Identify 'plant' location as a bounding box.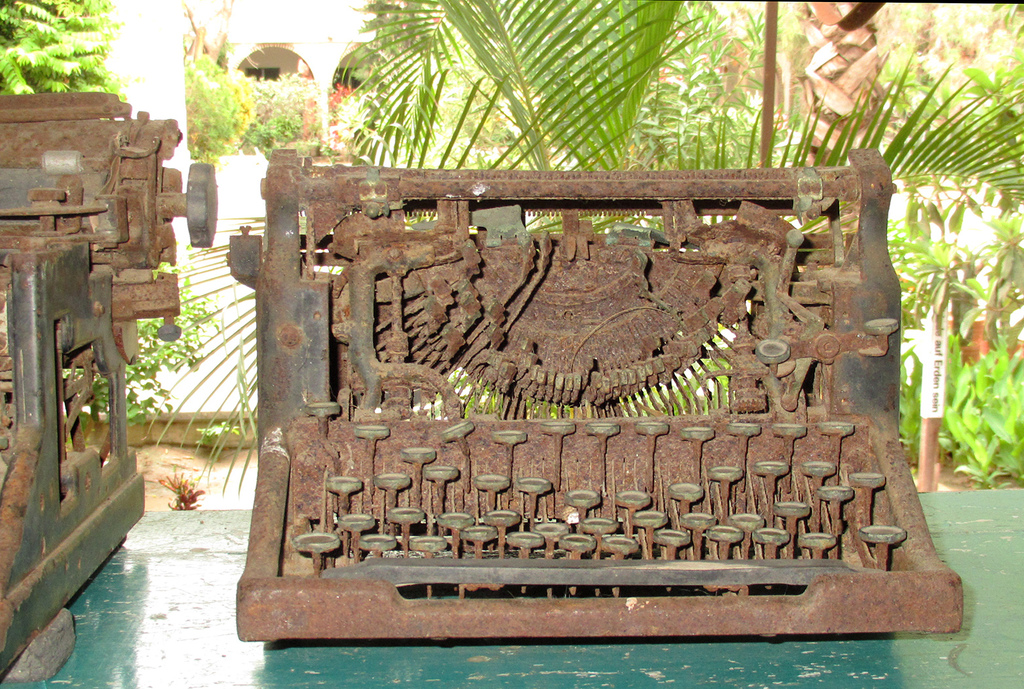
bbox=[157, 464, 203, 510].
